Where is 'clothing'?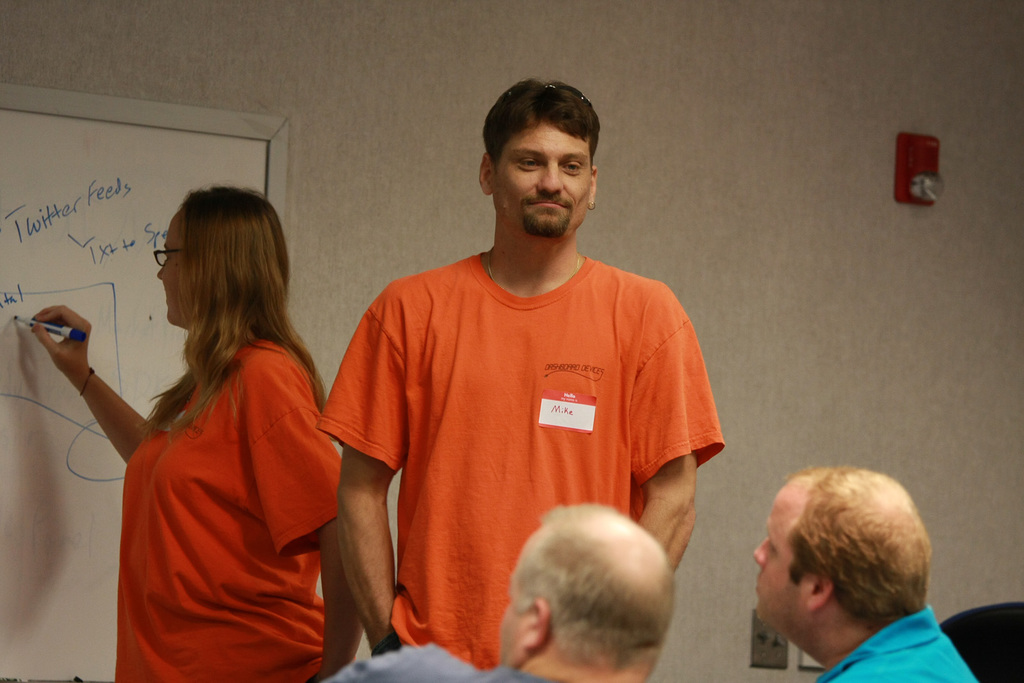
(824,606,980,682).
